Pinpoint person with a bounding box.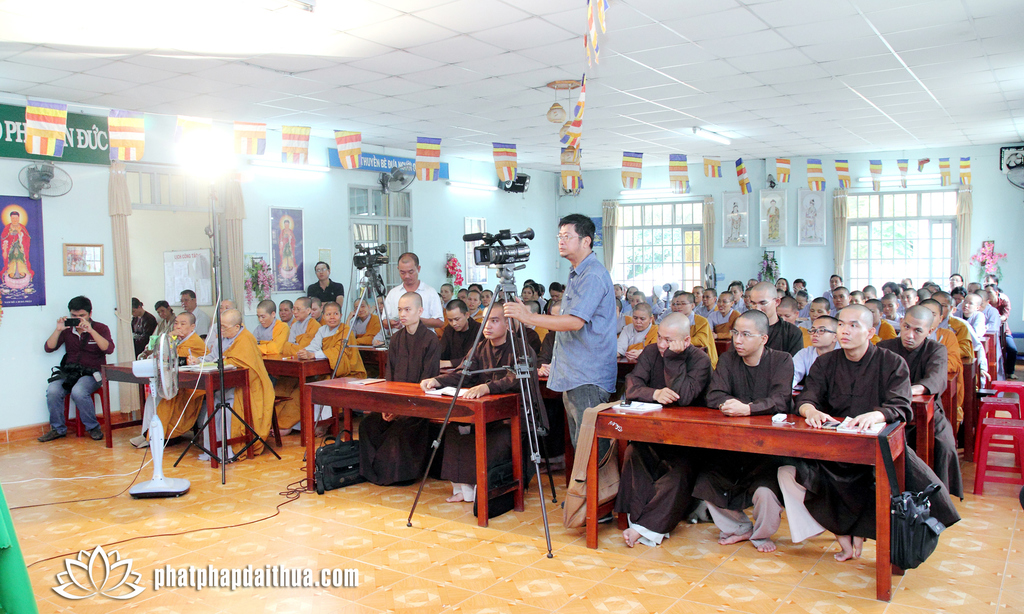
bbox(186, 308, 273, 462).
